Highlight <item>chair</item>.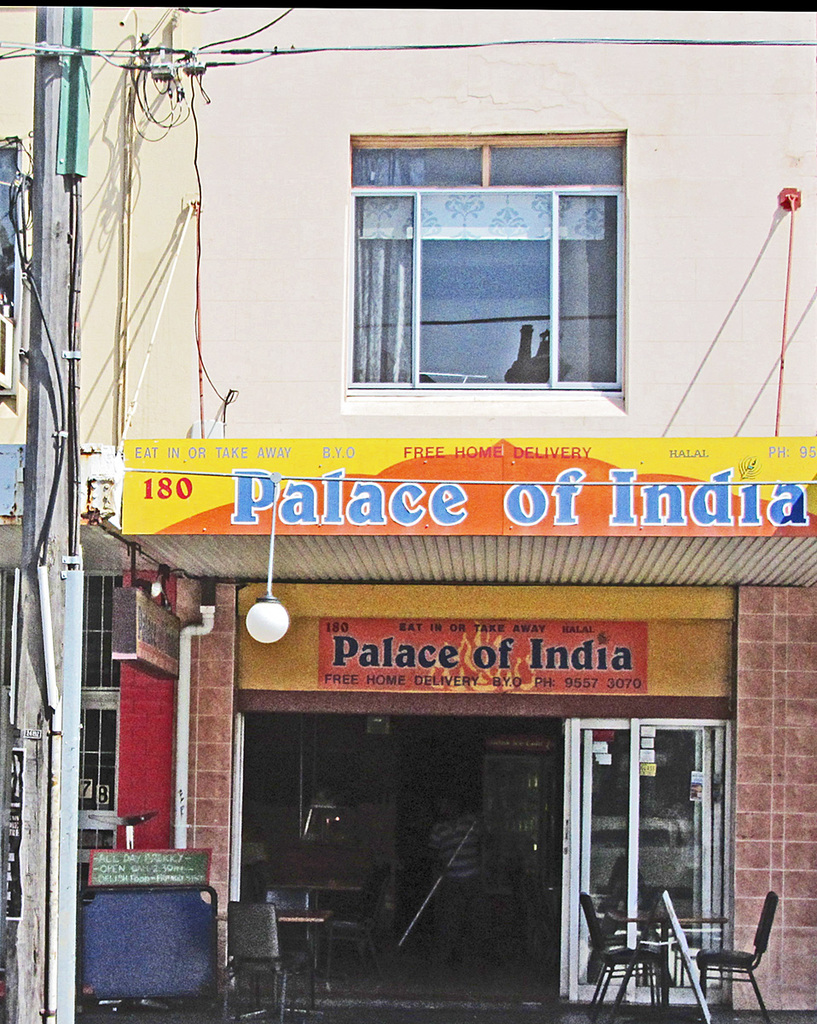
Highlighted region: x1=311 y1=864 x2=391 y2=982.
